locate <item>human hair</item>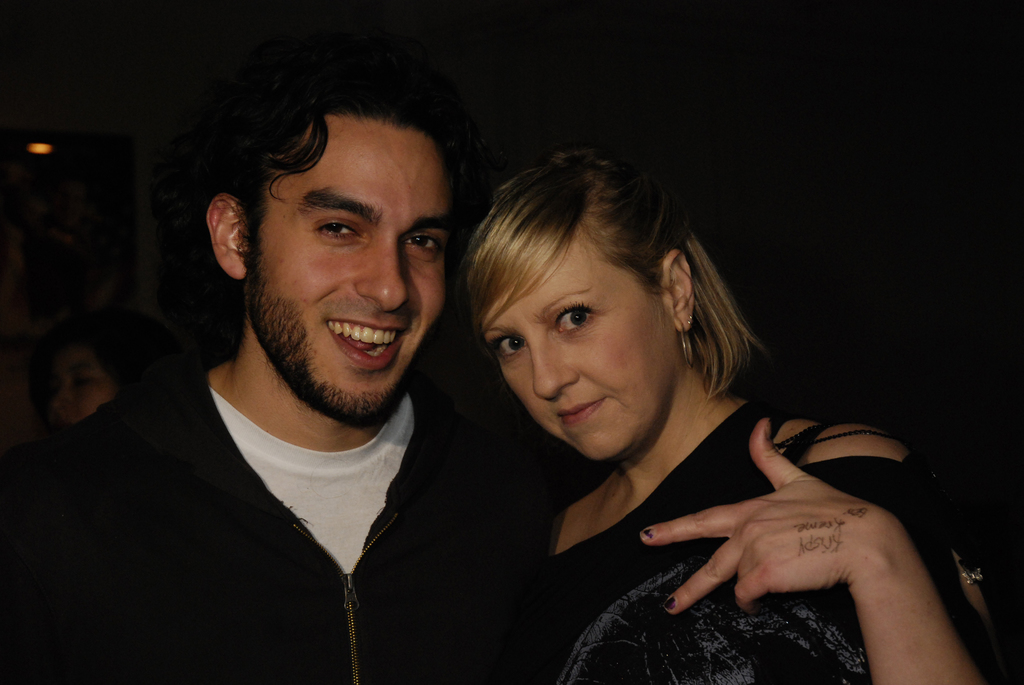
31, 303, 196, 439
